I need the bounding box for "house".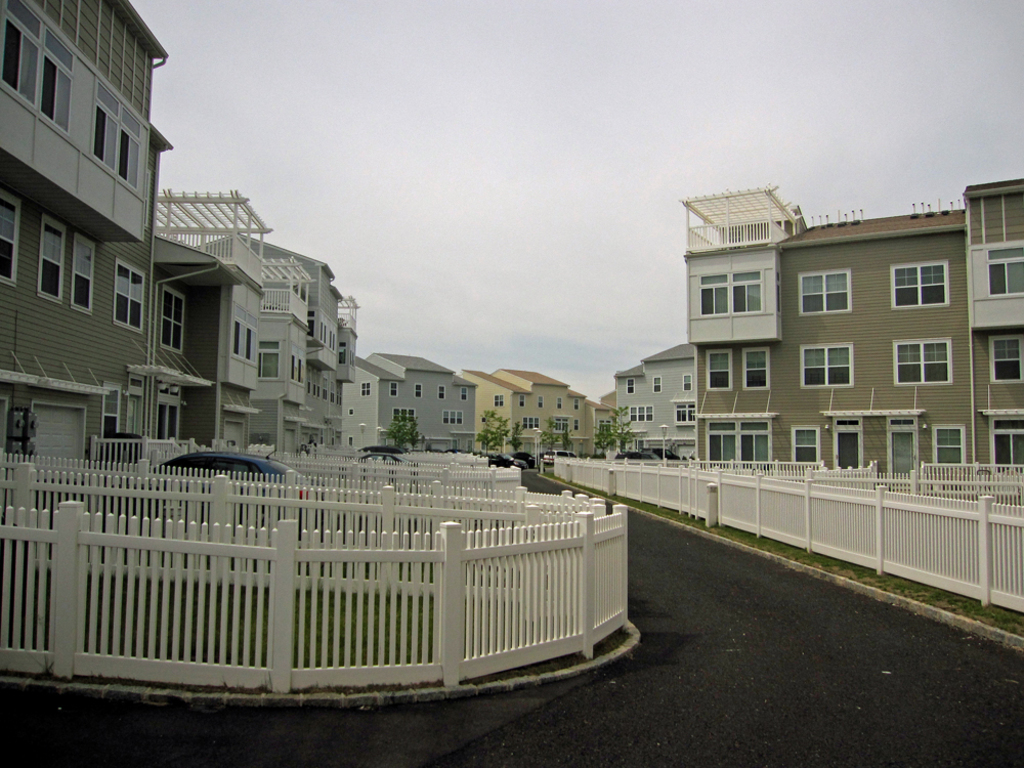
Here it is: 0, 0, 1023, 523.
